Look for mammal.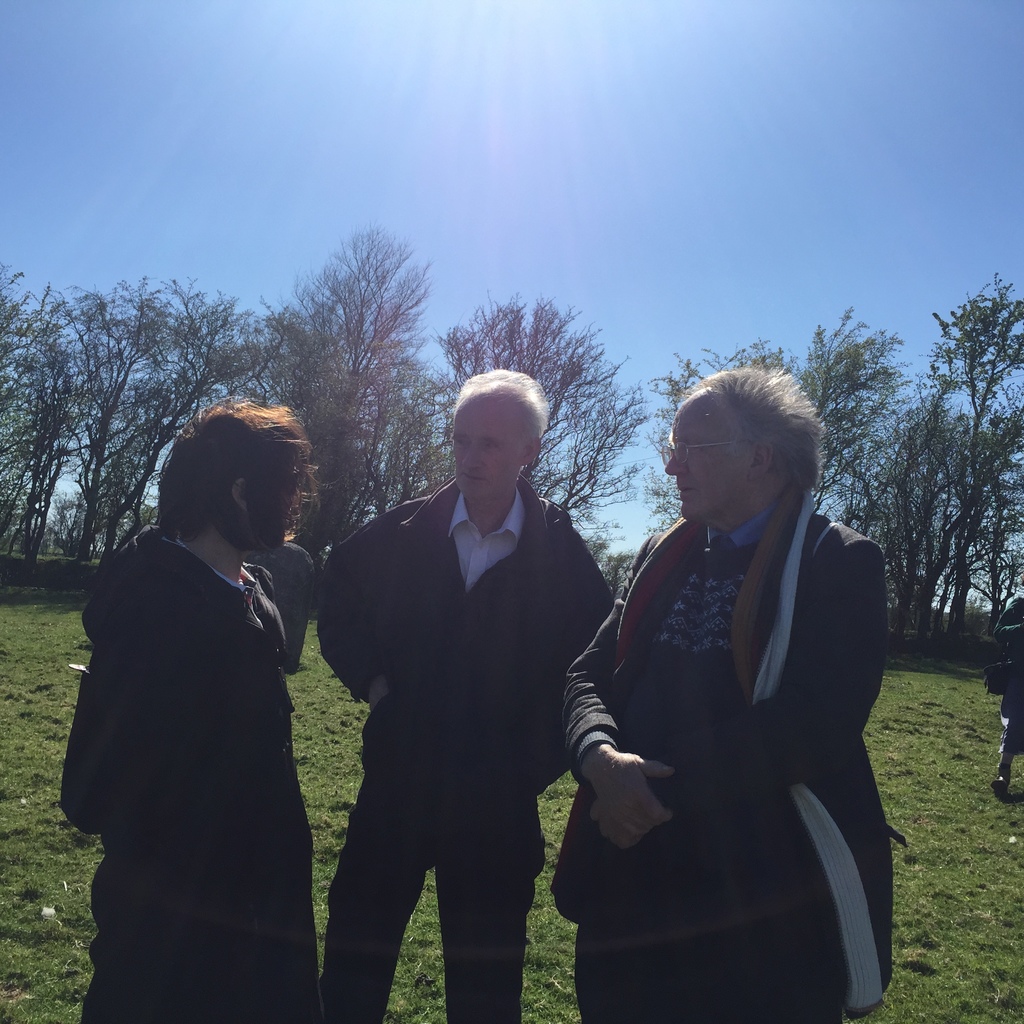
Found: Rect(328, 367, 604, 1023).
